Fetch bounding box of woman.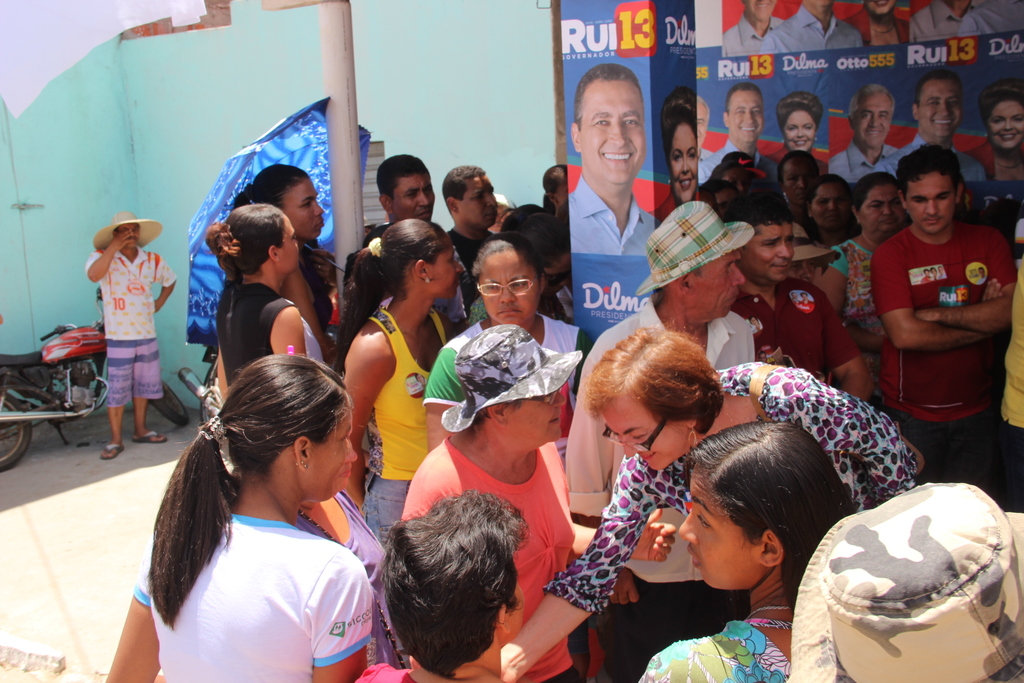
Bbox: {"x1": 964, "y1": 80, "x2": 1023, "y2": 180}.
